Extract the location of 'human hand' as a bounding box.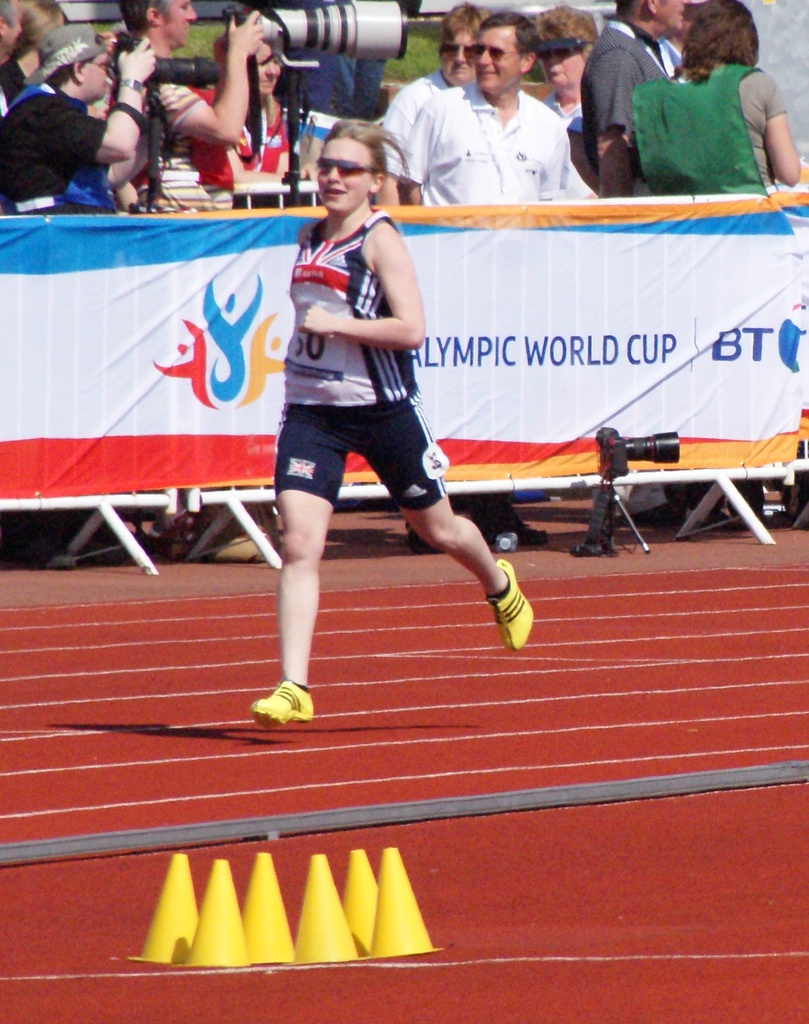
224 8 270 59.
